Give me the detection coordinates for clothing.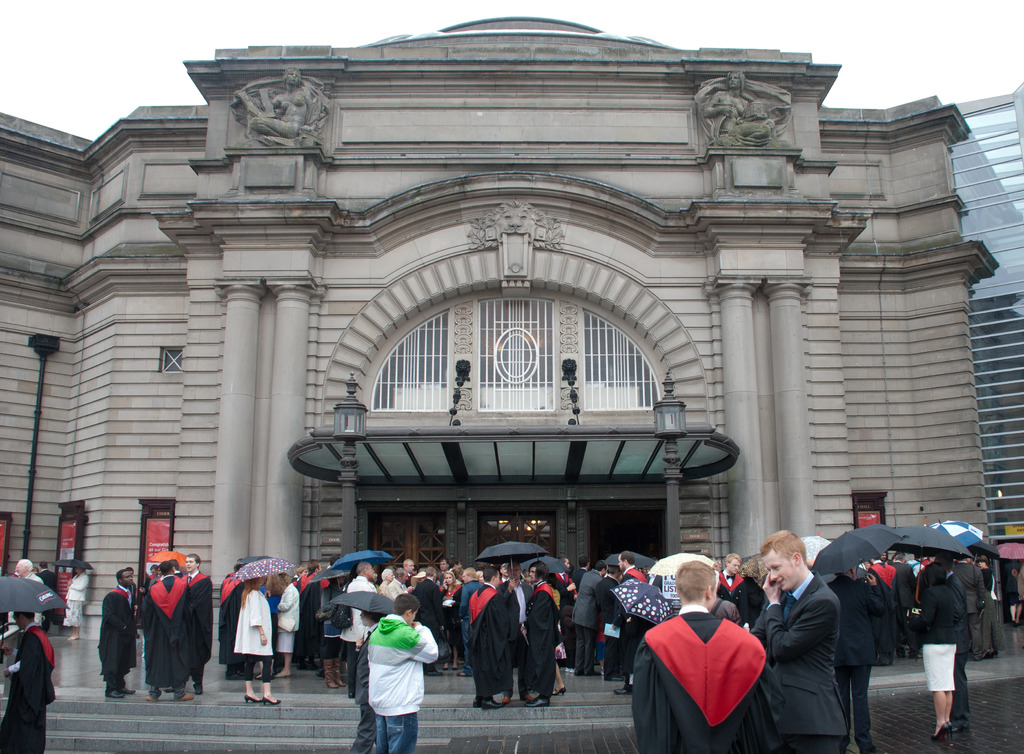
BBox(179, 569, 212, 688).
